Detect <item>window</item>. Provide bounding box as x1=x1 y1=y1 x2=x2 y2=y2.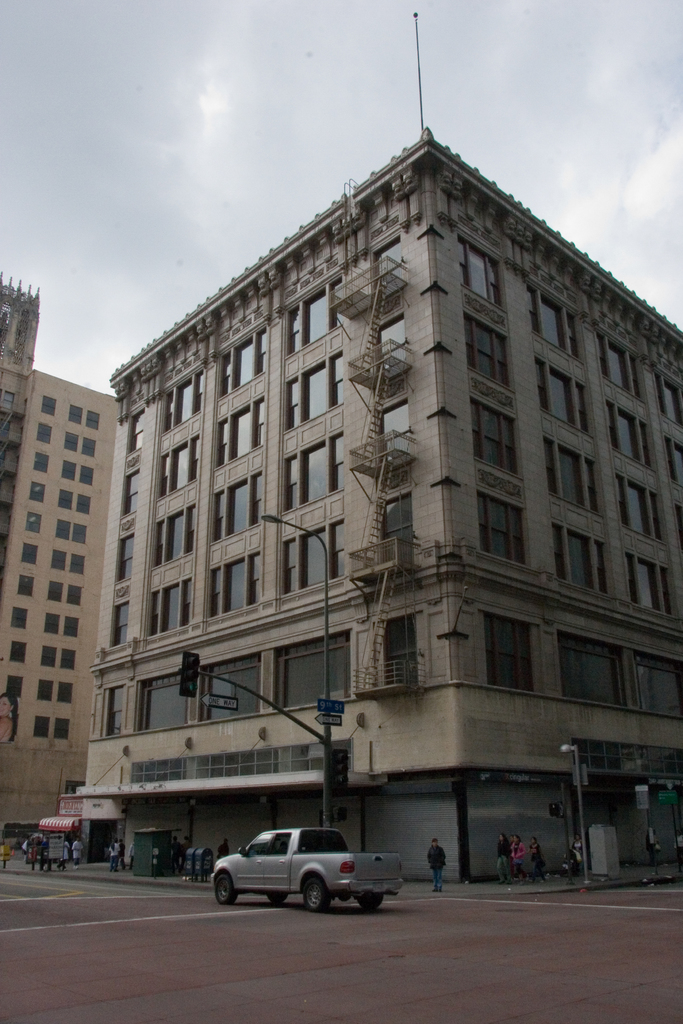
x1=623 y1=554 x2=671 y2=610.
